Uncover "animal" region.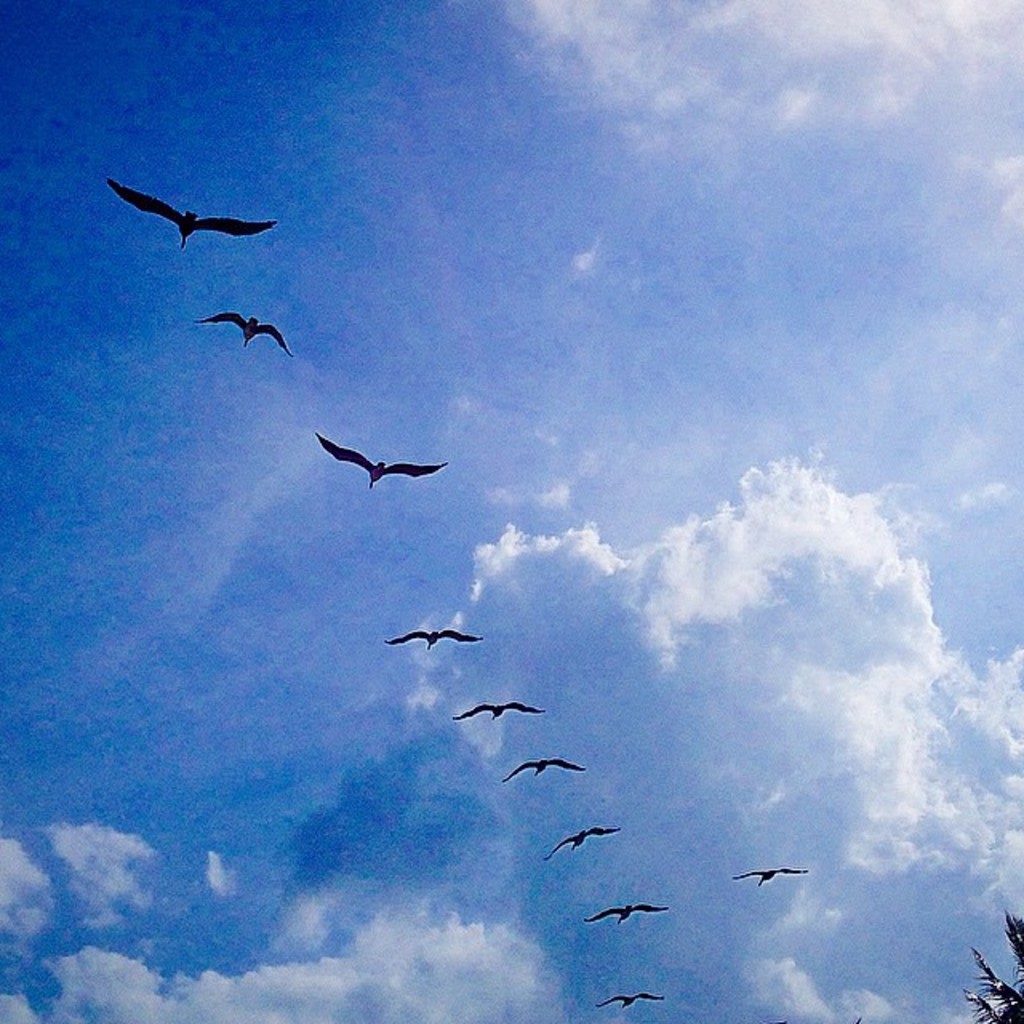
Uncovered: <bbox>542, 835, 616, 867</bbox>.
